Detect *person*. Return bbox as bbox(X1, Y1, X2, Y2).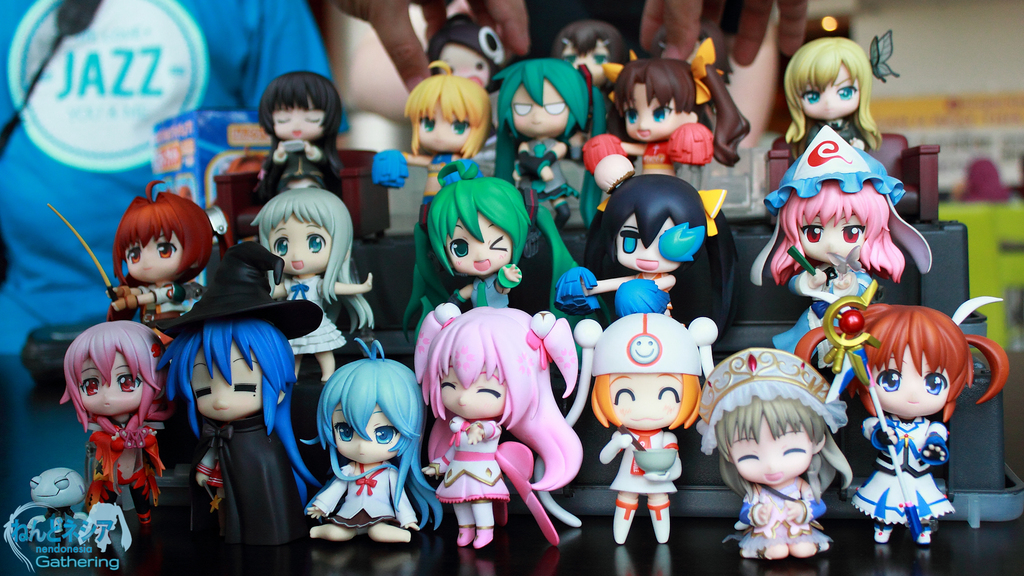
bbox(366, 61, 497, 216).
